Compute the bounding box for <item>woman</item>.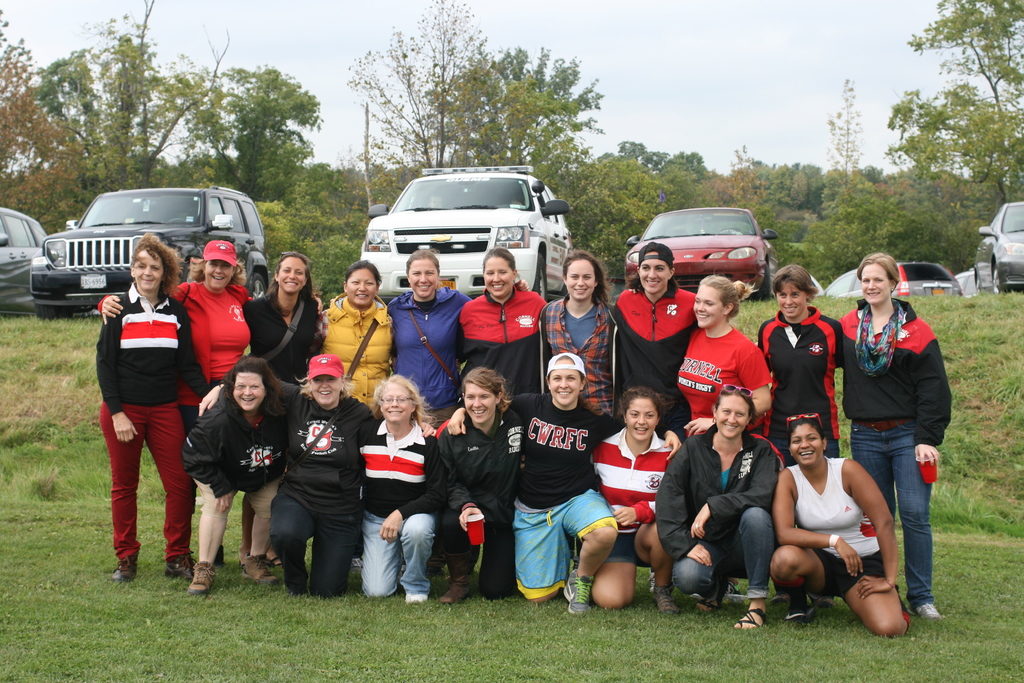
bbox=[454, 248, 548, 392].
